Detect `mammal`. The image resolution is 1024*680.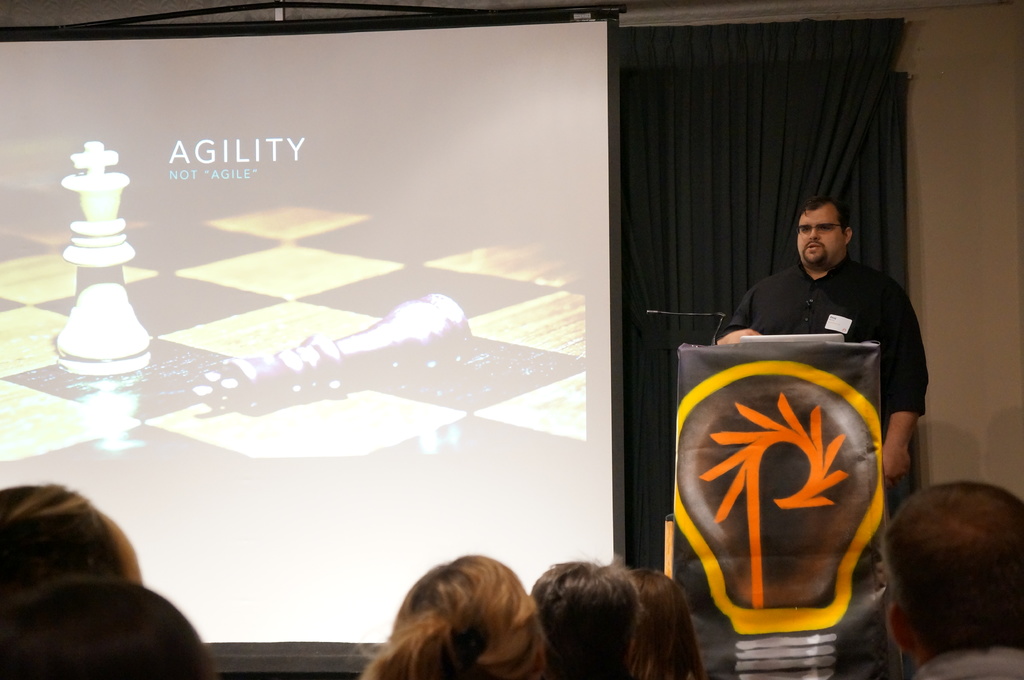
region(1, 571, 221, 679).
